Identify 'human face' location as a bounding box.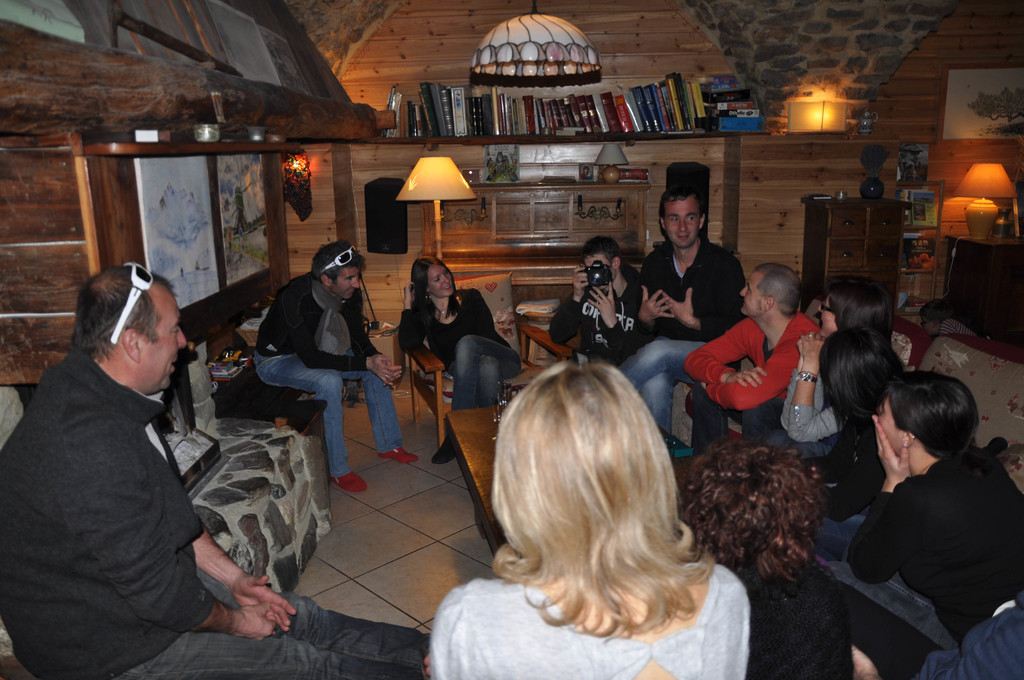
739,271,766,314.
